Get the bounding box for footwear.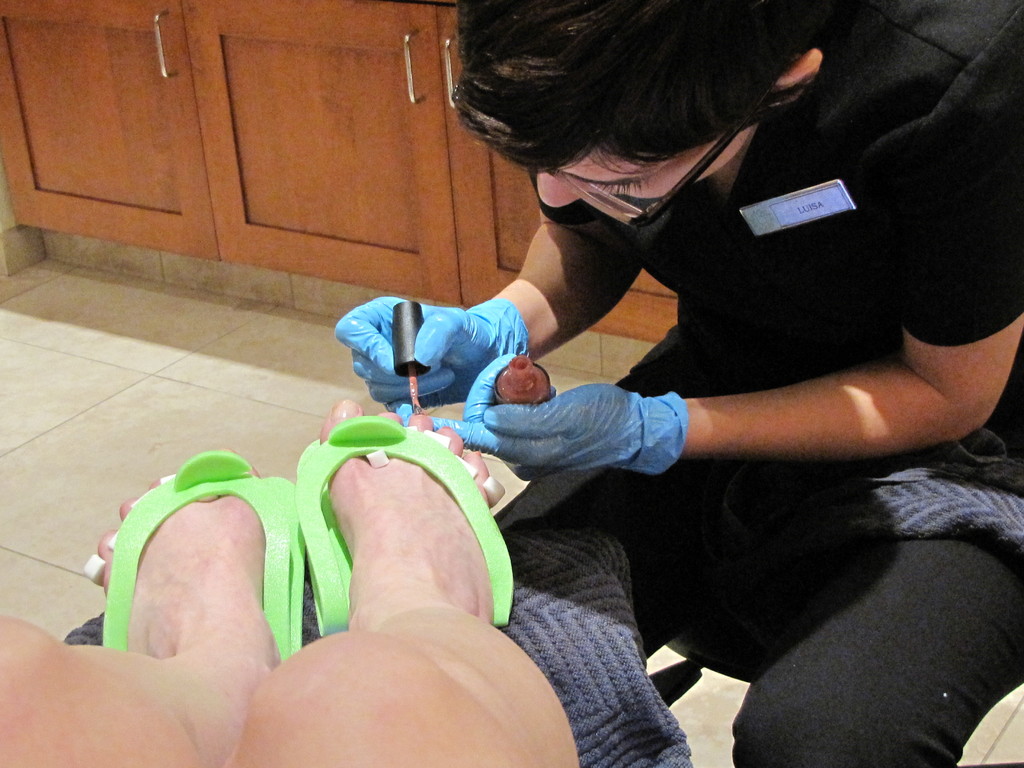
detection(292, 414, 518, 634).
